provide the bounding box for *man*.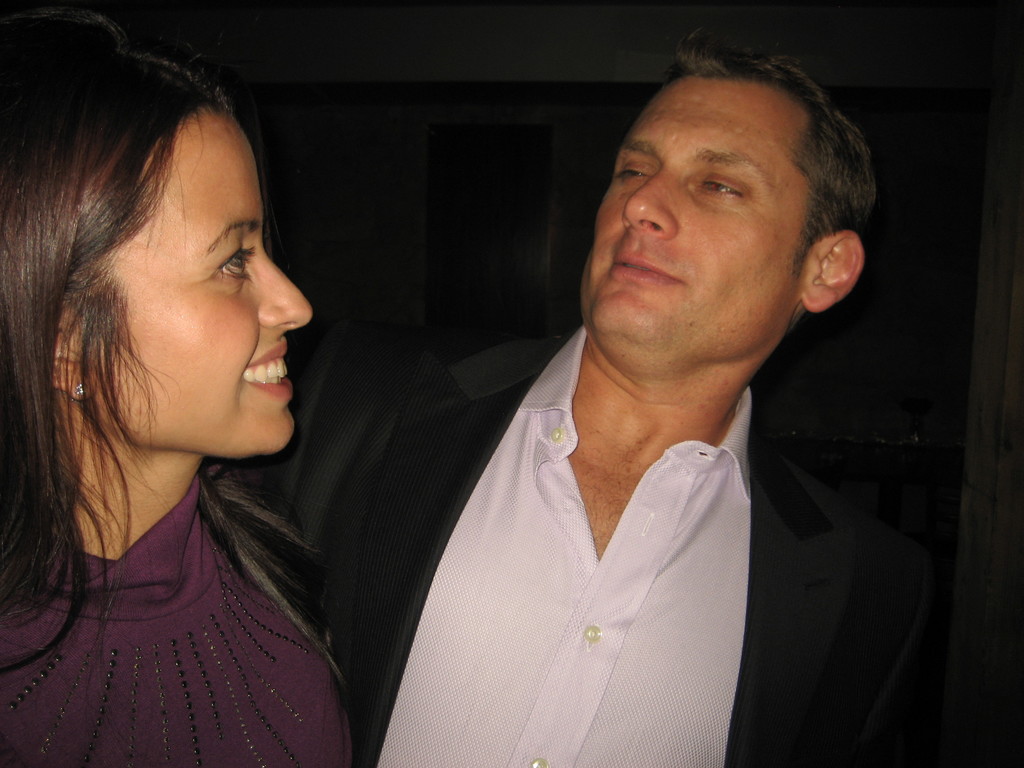
select_region(321, 42, 932, 742).
